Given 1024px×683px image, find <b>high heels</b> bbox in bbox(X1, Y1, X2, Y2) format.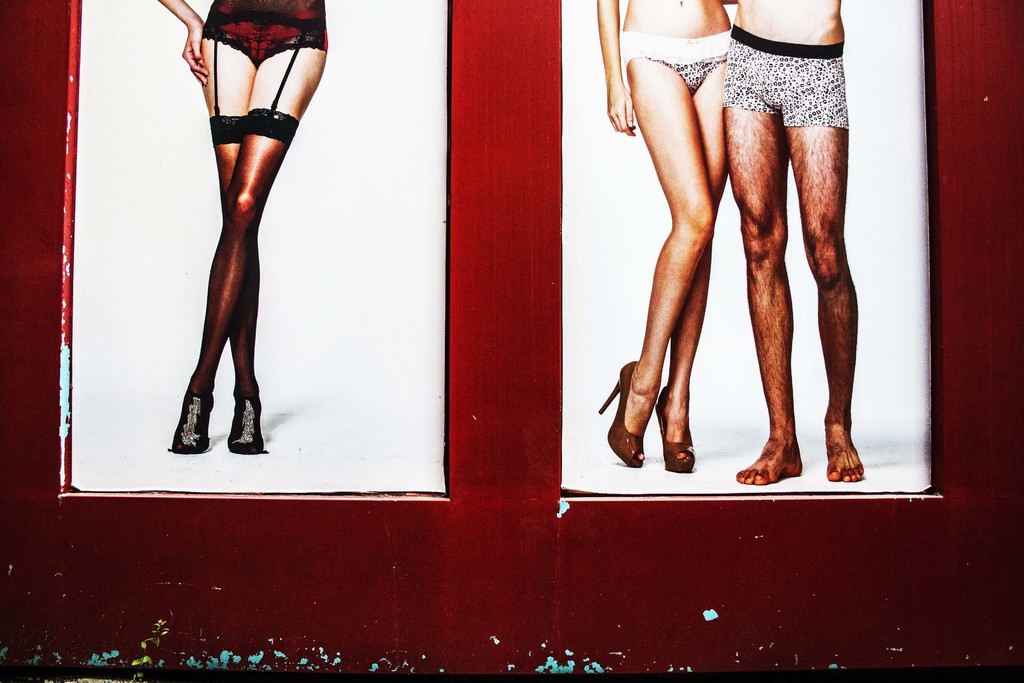
bbox(170, 111, 285, 456).
